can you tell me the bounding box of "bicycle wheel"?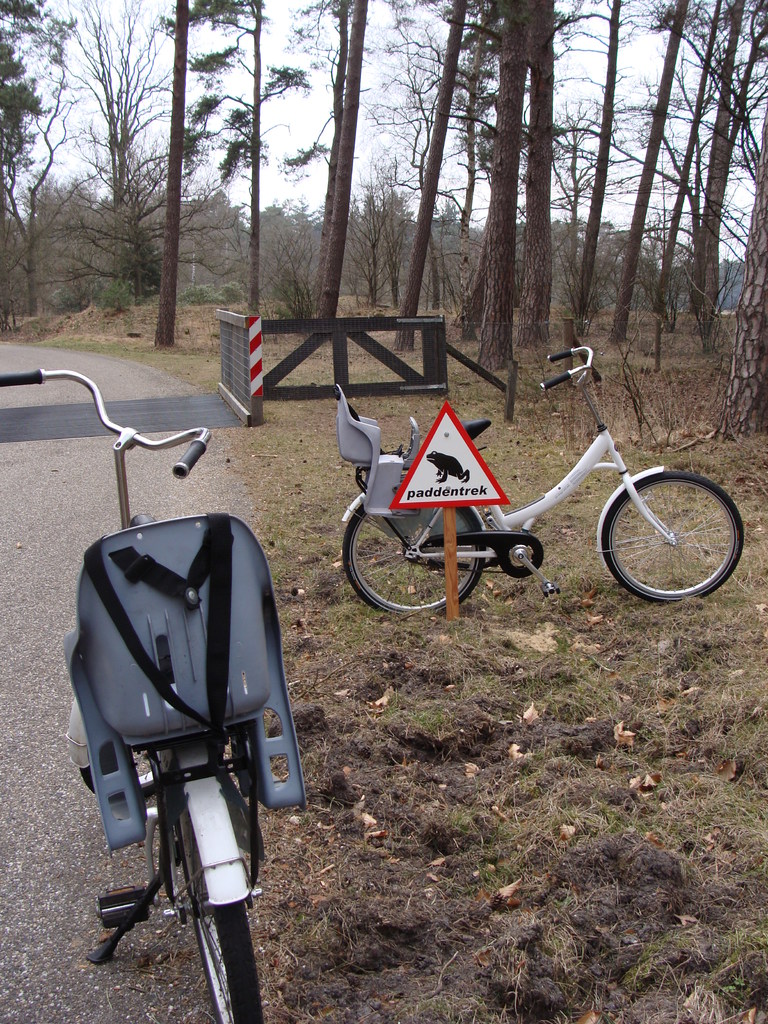
box=[177, 796, 271, 1023].
